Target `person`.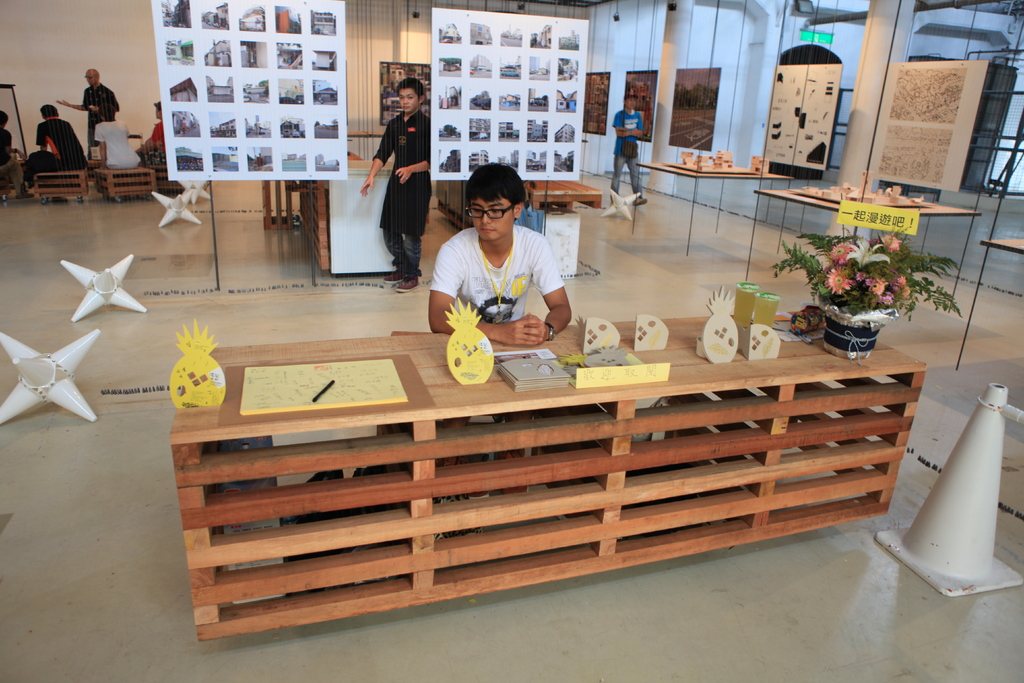
Target region: BBox(137, 97, 170, 159).
